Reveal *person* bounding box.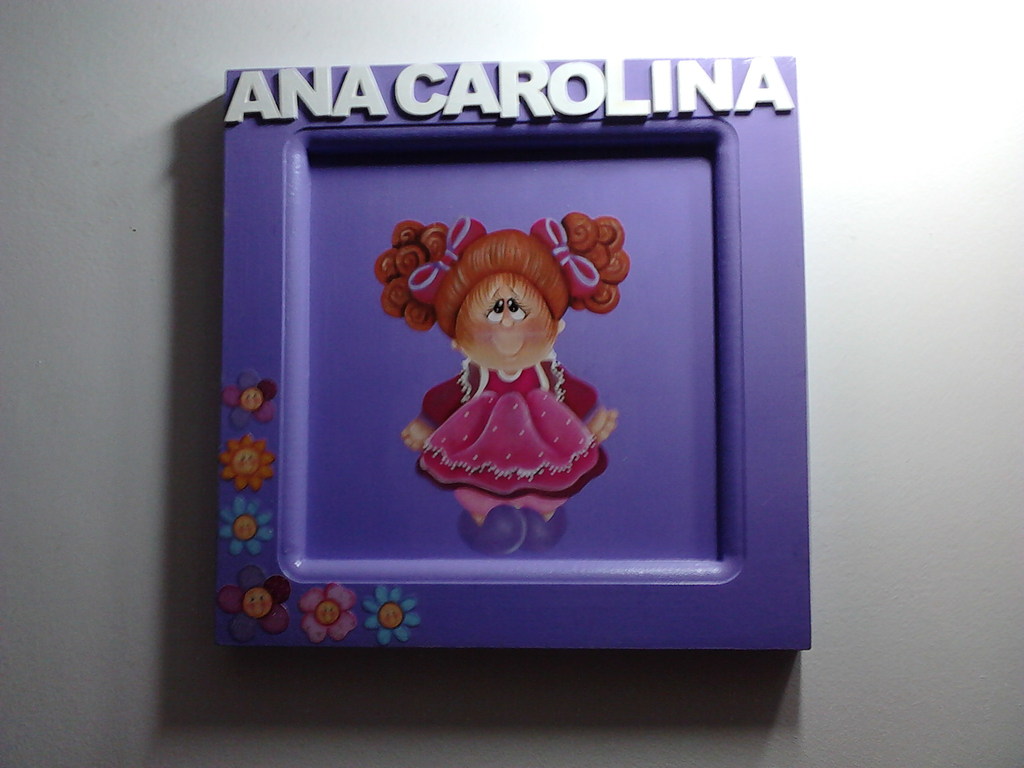
Revealed: 384:200:626:553.
